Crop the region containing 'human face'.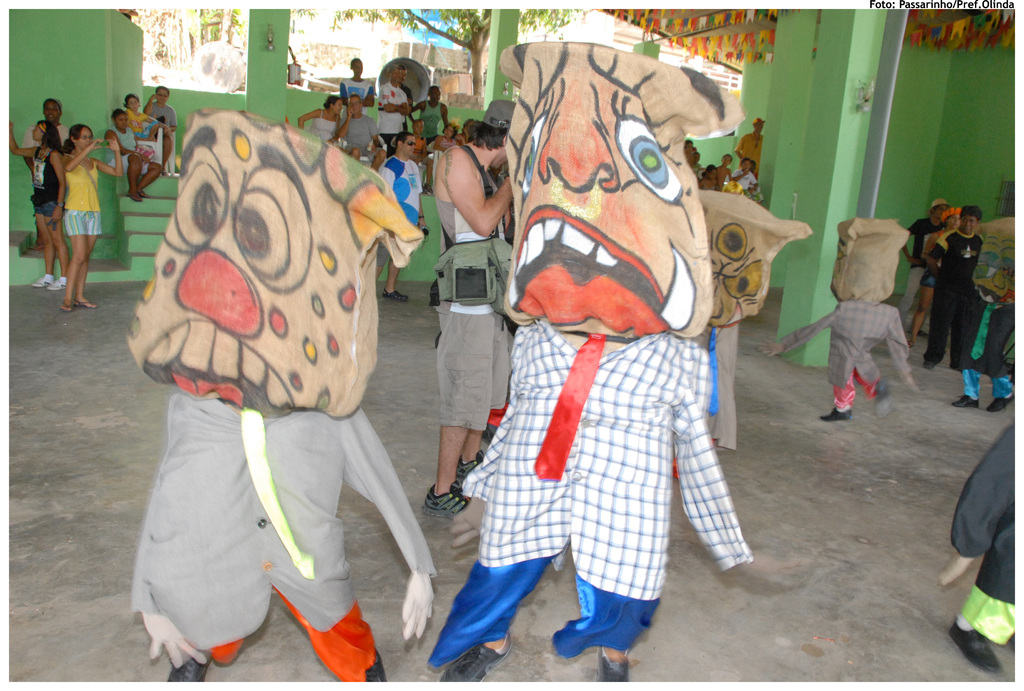
Crop region: select_region(390, 67, 403, 81).
